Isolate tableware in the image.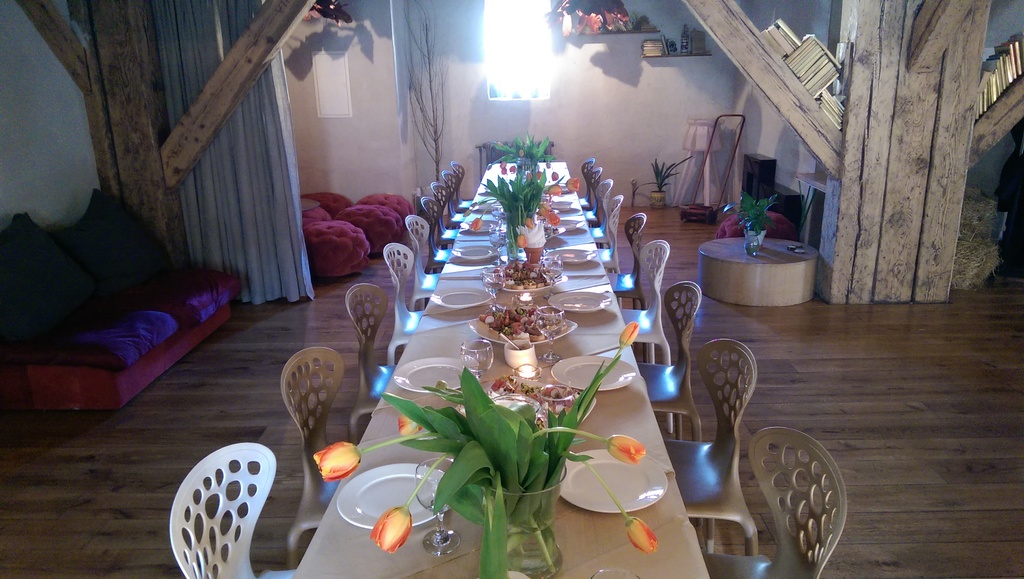
Isolated region: region(587, 570, 639, 578).
